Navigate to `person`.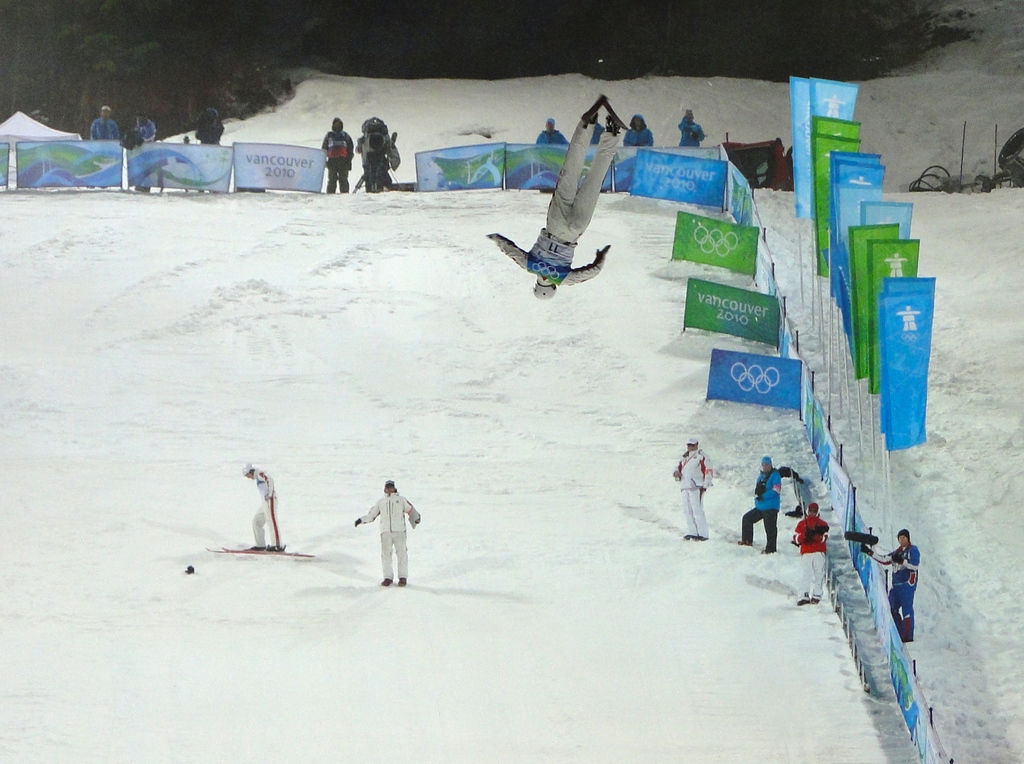
Navigation target: (621,112,652,148).
